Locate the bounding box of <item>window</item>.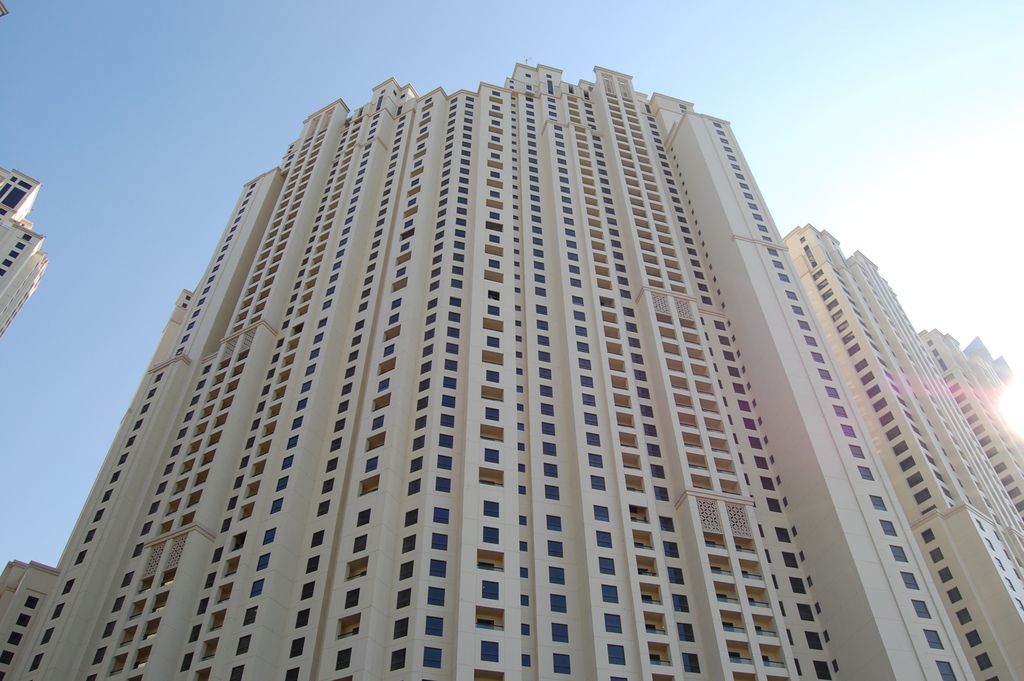
Bounding box: <box>403,532,416,552</box>.
